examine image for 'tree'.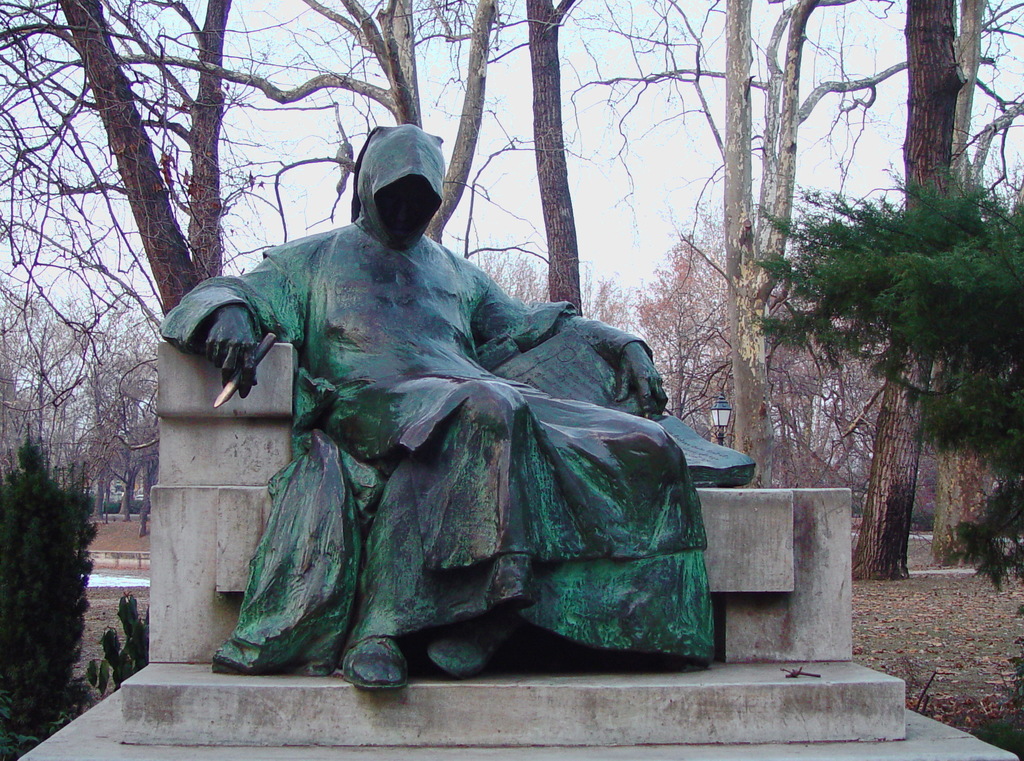
Examination result: detection(745, 153, 1023, 622).
